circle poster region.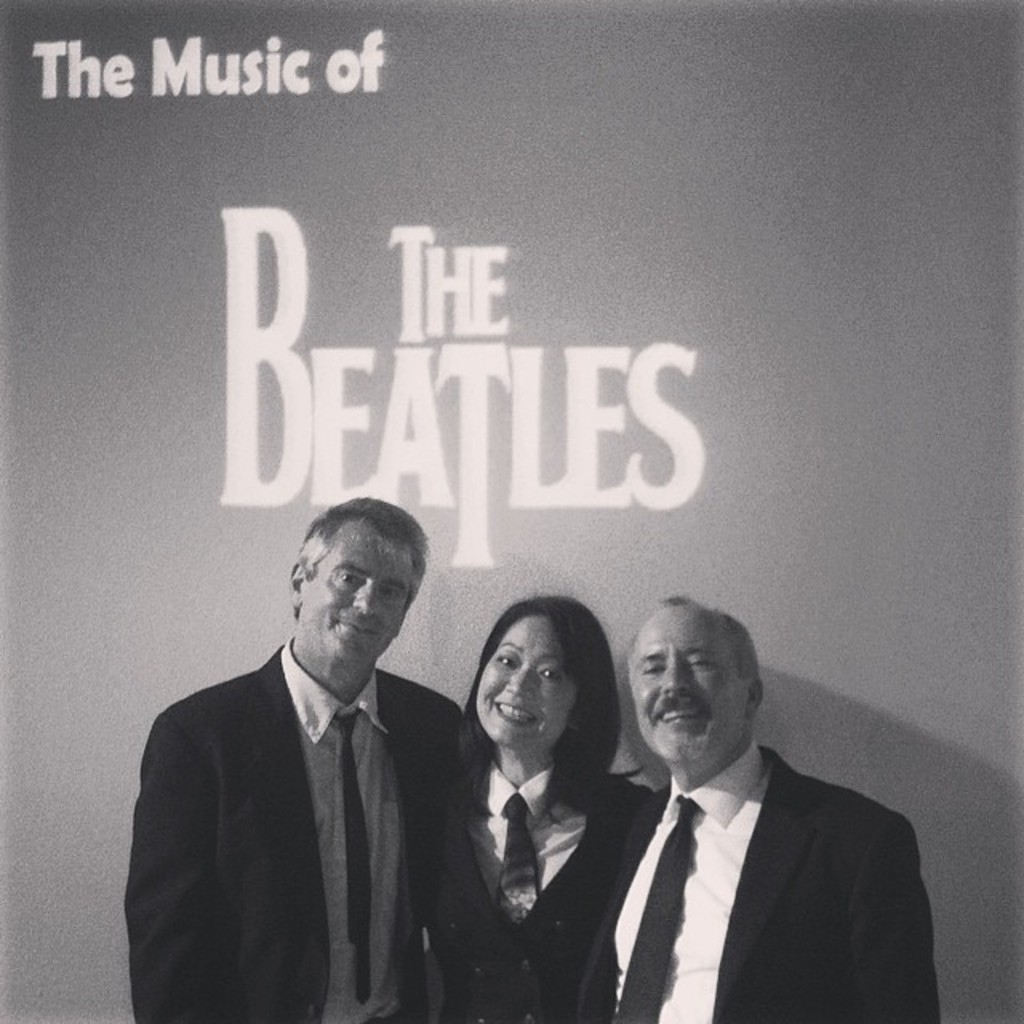
Region: locate(0, 0, 1022, 1022).
